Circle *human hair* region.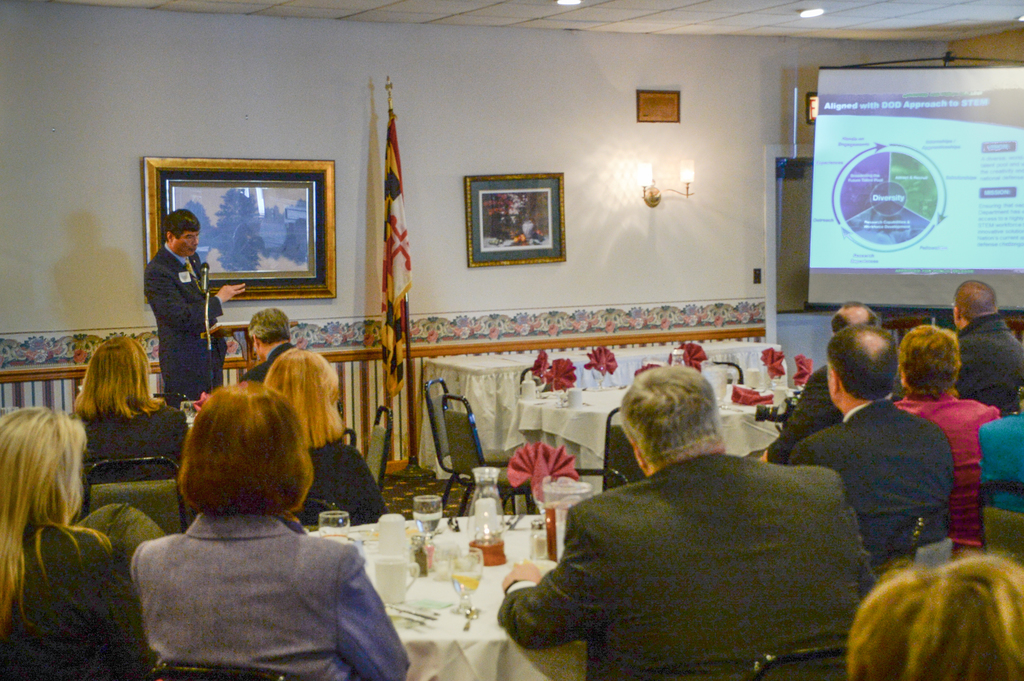
Region: left=831, top=301, right=879, bottom=335.
